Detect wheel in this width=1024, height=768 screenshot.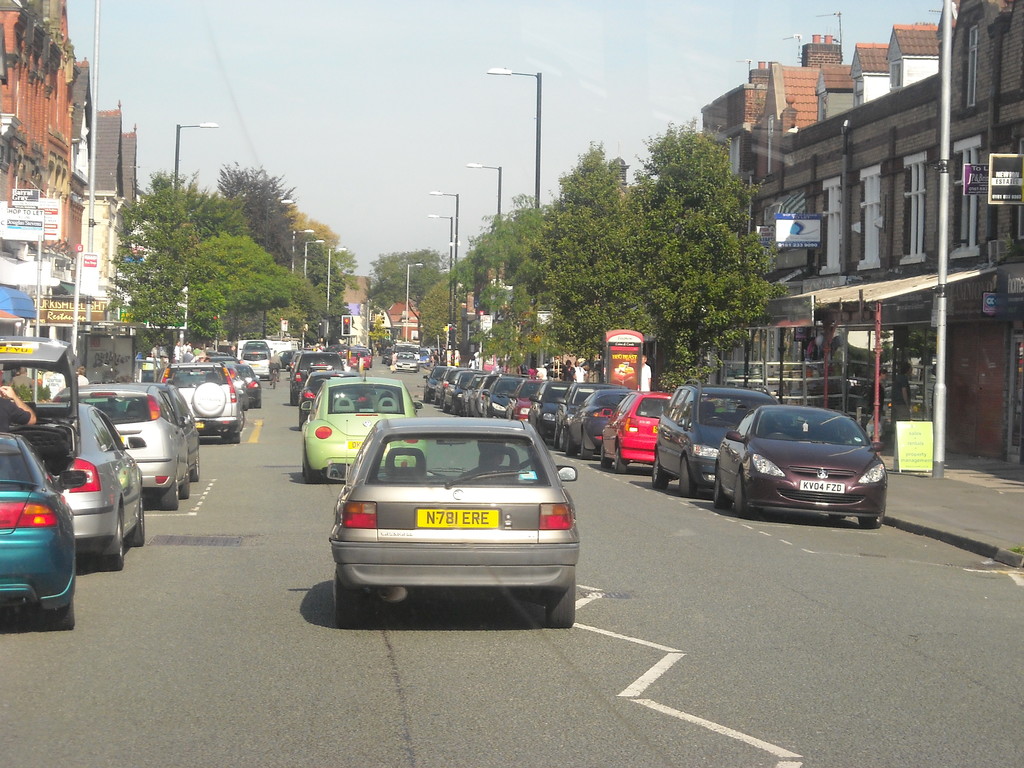
Detection: 678,456,698,497.
